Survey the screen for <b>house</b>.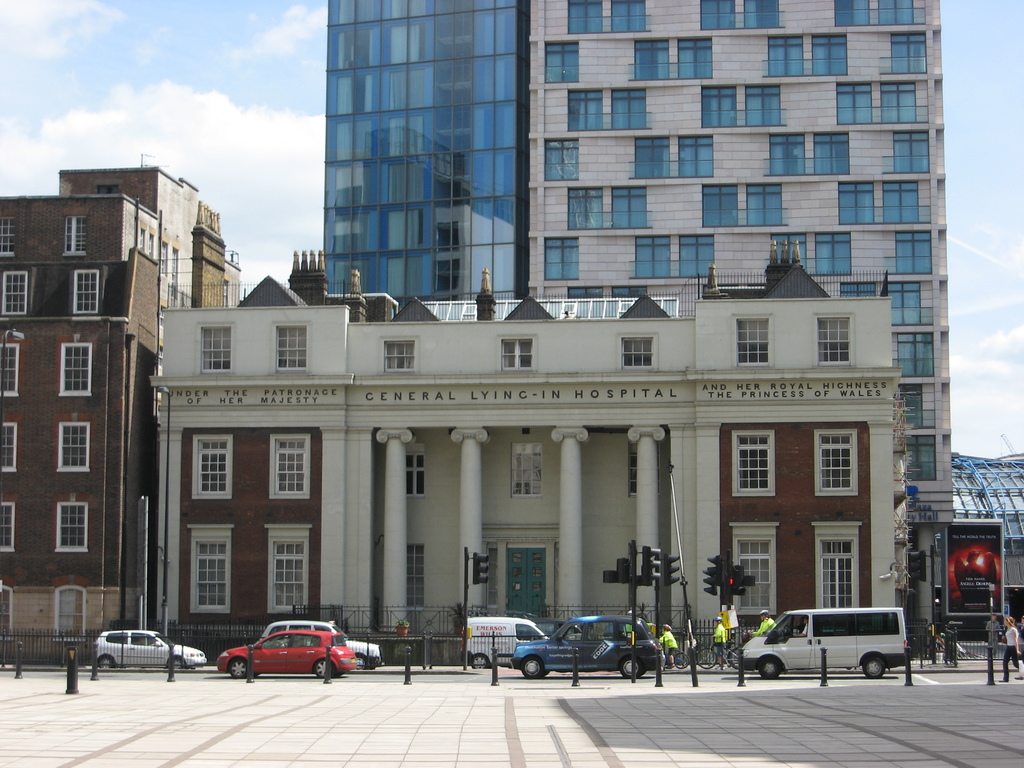
Survey found: (x1=948, y1=458, x2=1018, y2=644).
